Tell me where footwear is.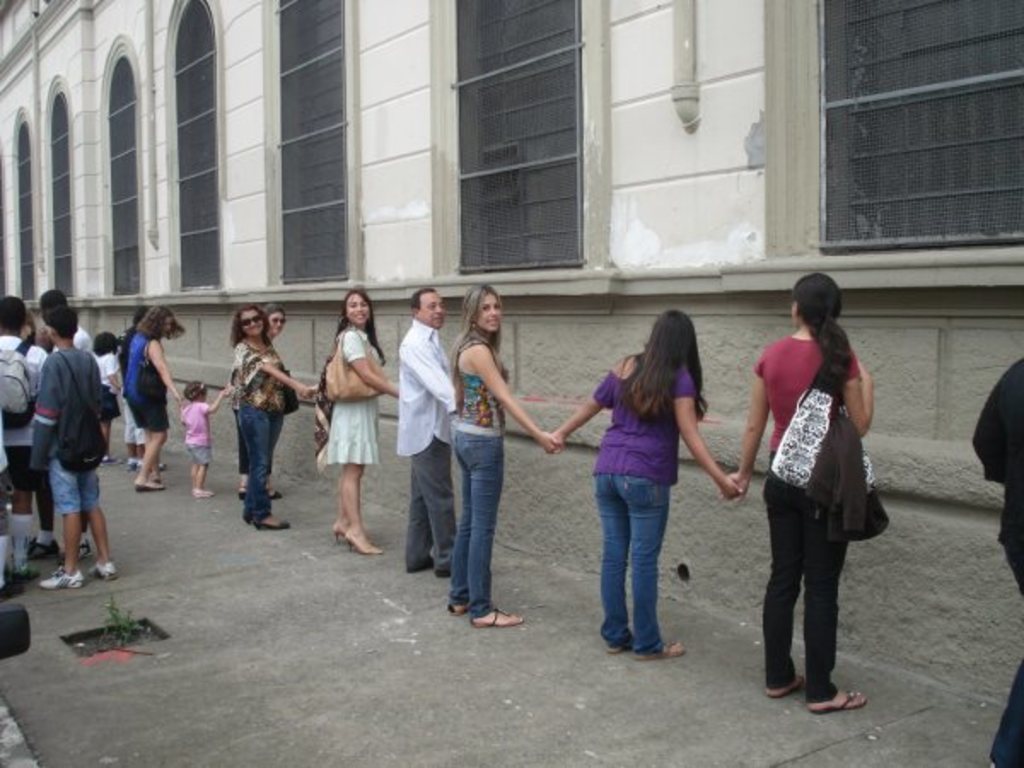
footwear is at box(408, 555, 440, 579).
